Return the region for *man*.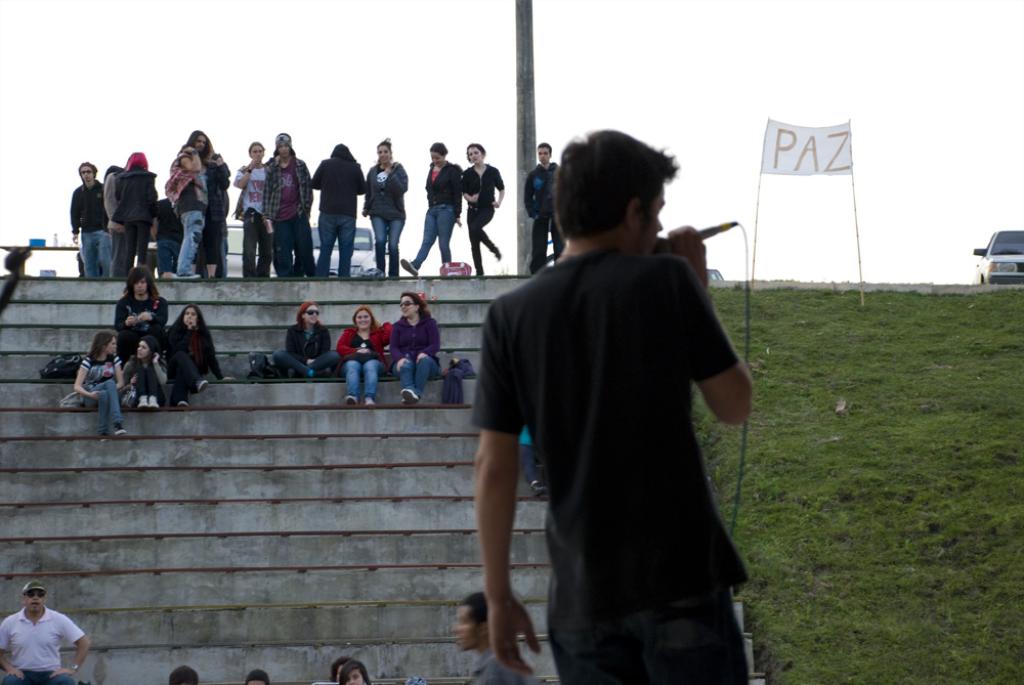
select_region(163, 124, 217, 281).
